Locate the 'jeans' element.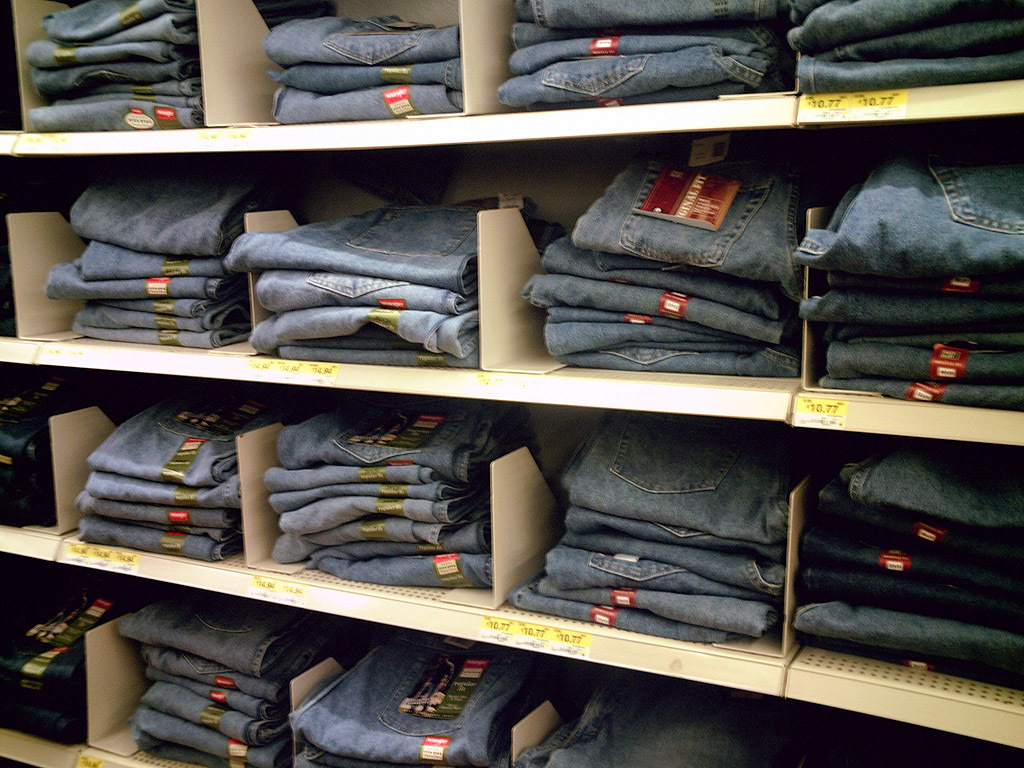
Element bbox: <region>254, 306, 478, 365</region>.
